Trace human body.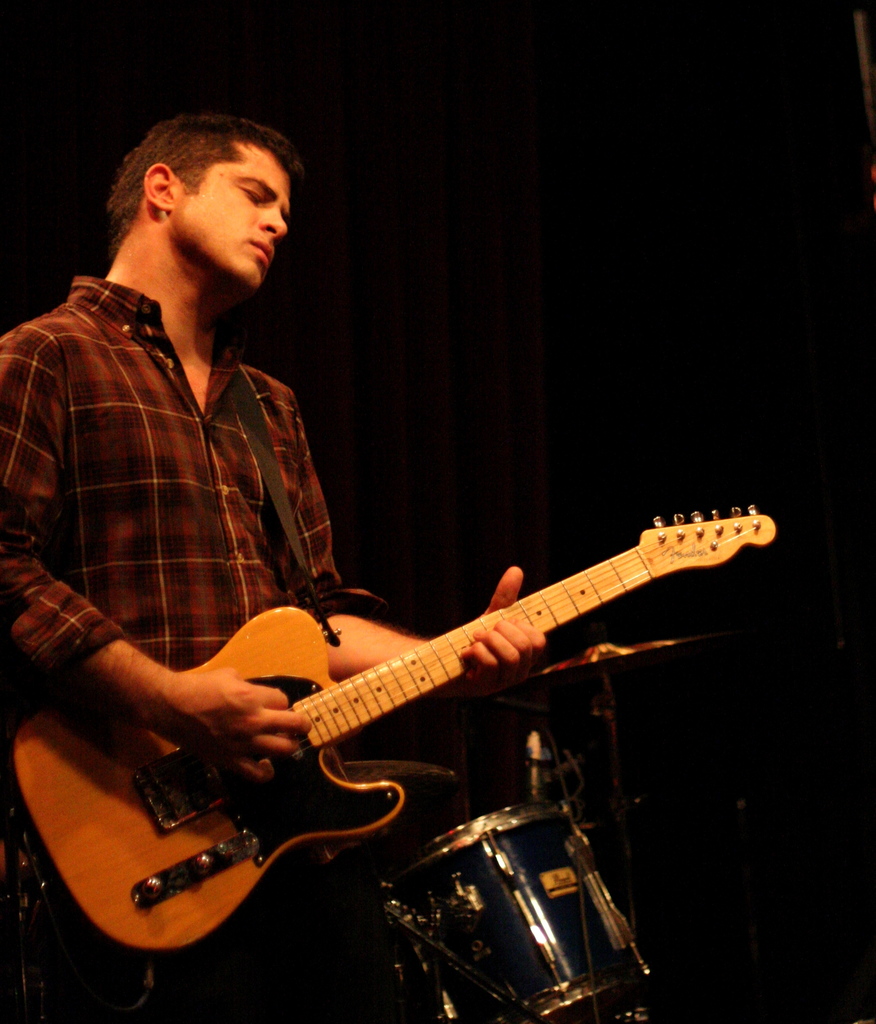
Traced to (0,92,548,1004).
